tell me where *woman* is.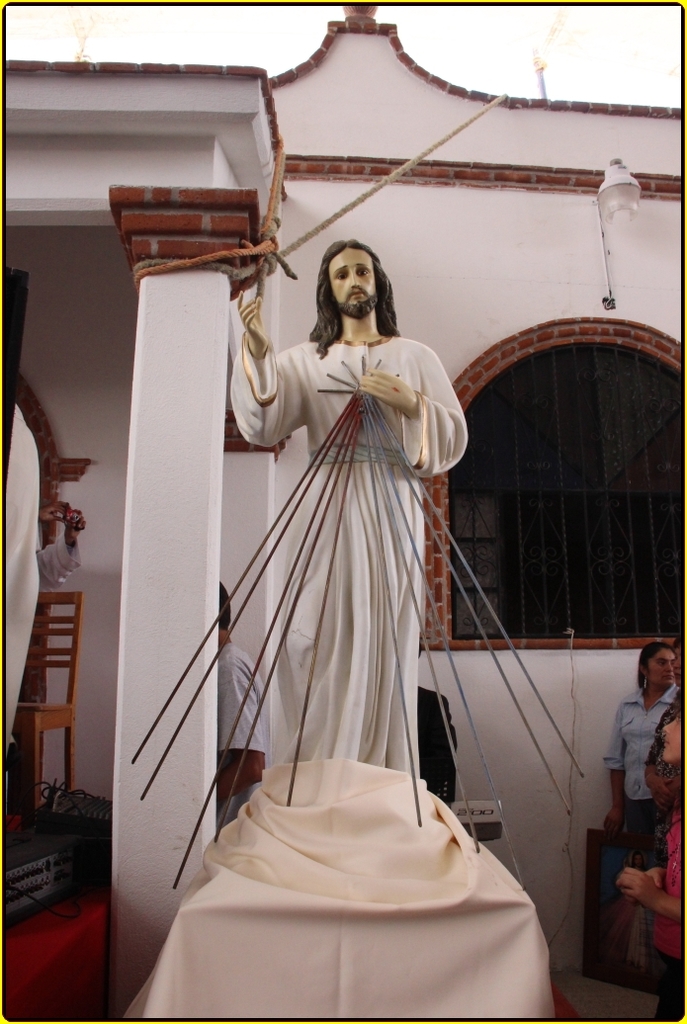
*woman* is at select_region(602, 635, 686, 973).
